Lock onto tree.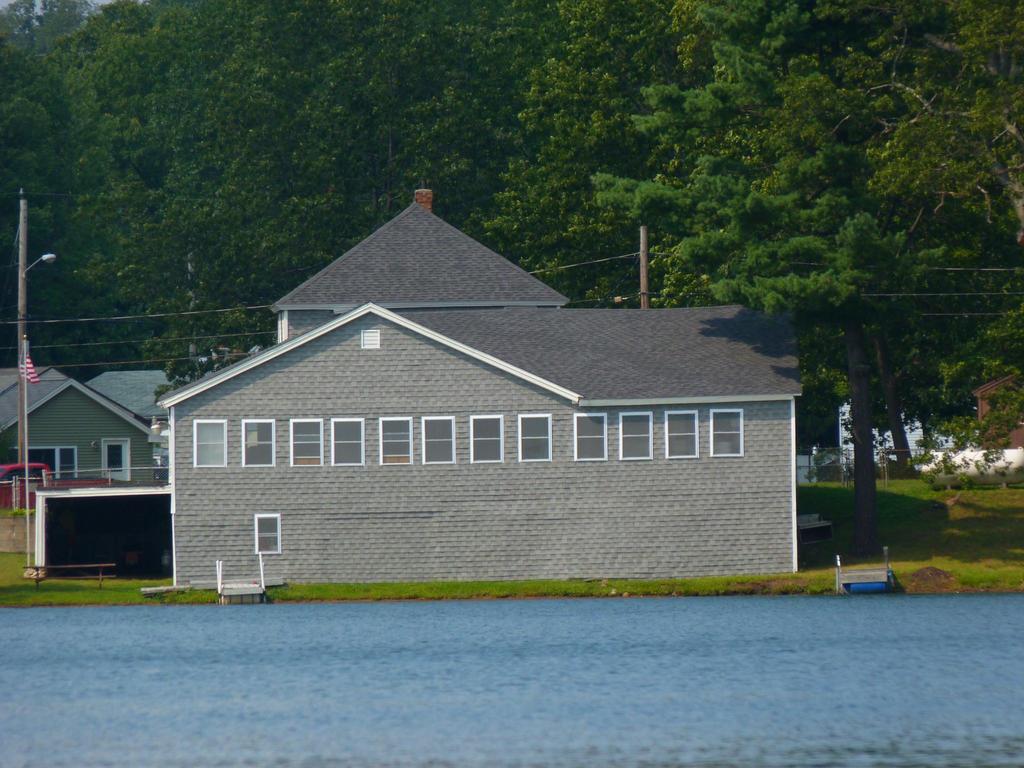
Locked: box(750, 6, 1020, 261).
